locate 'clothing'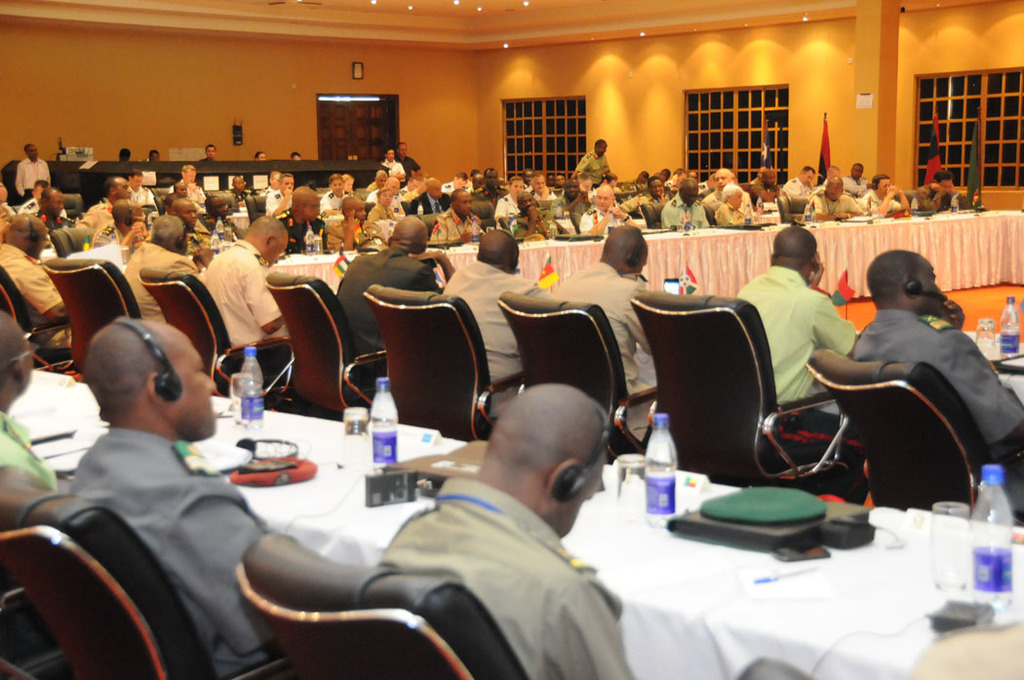
{"x1": 370, "y1": 478, "x2": 634, "y2": 679}
